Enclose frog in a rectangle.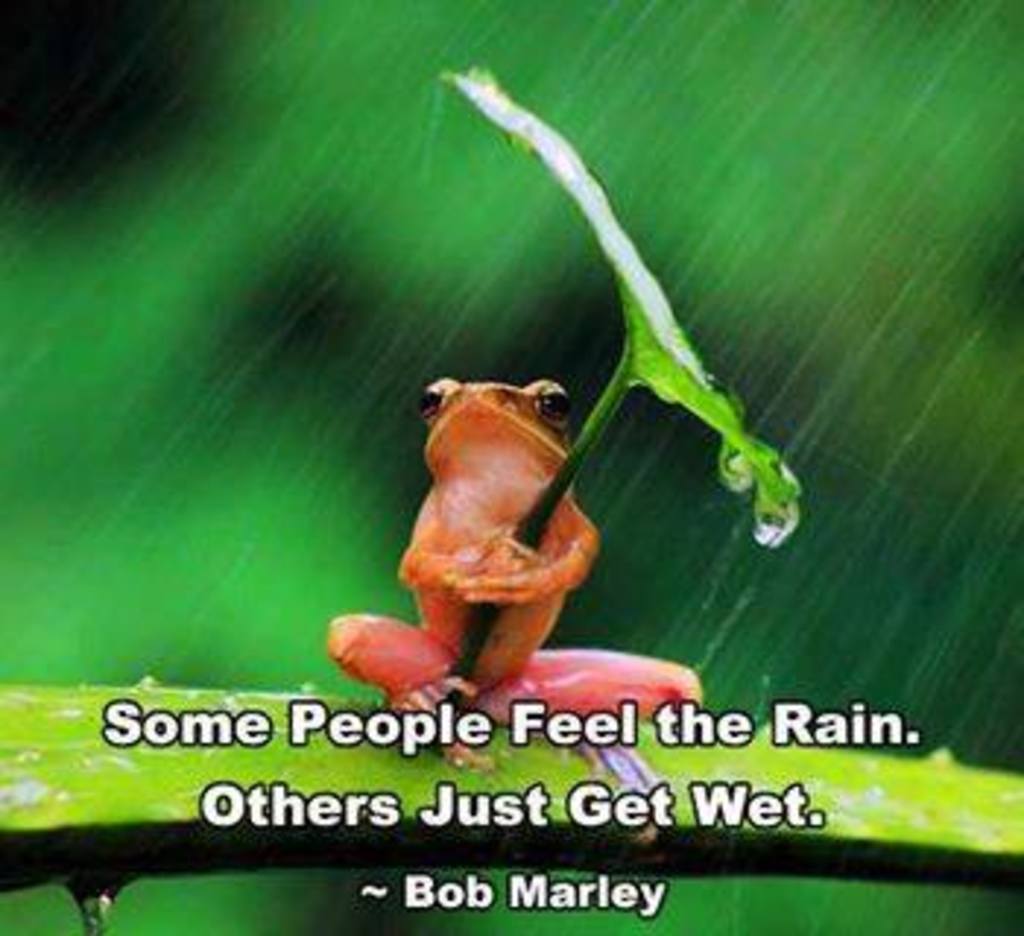
[319,371,705,842].
